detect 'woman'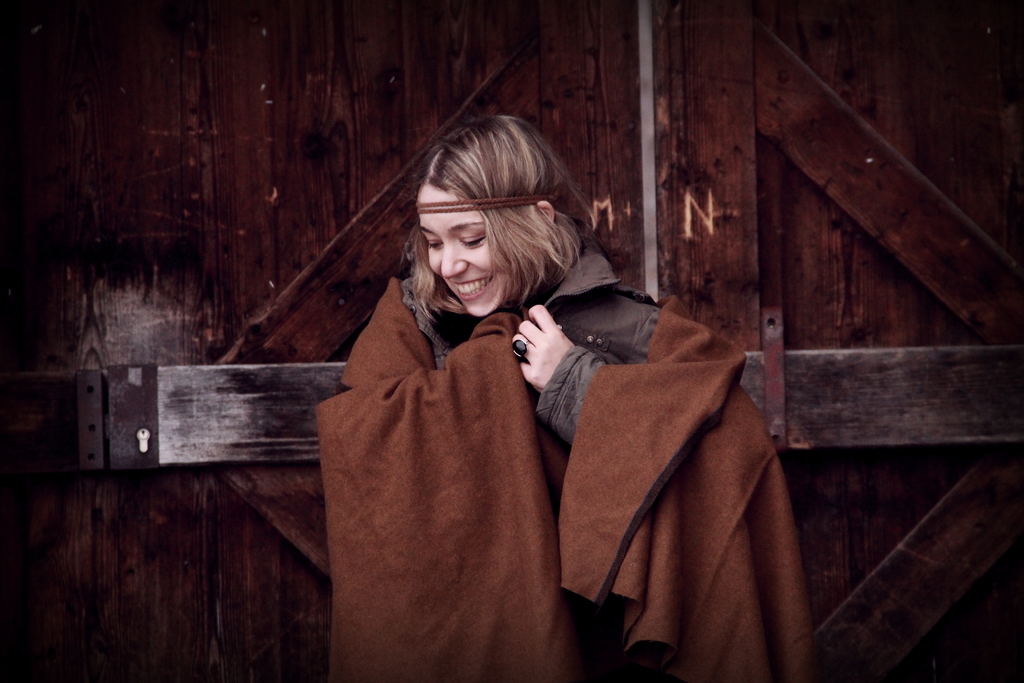
[x1=317, y1=126, x2=655, y2=681]
